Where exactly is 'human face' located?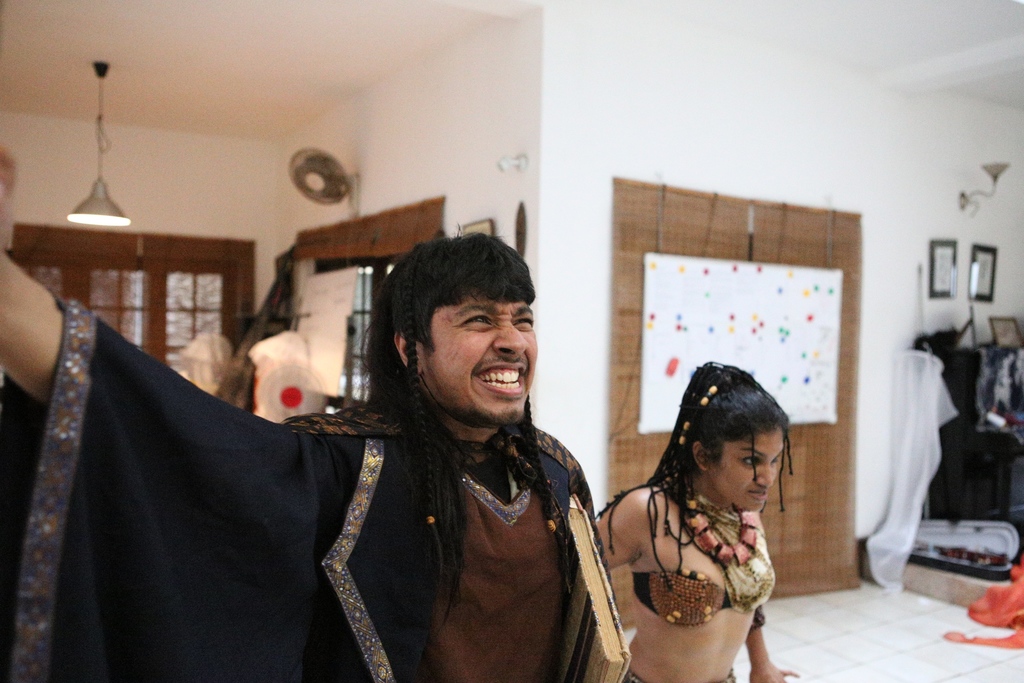
Its bounding box is bbox(714, 433, 786, 514).
